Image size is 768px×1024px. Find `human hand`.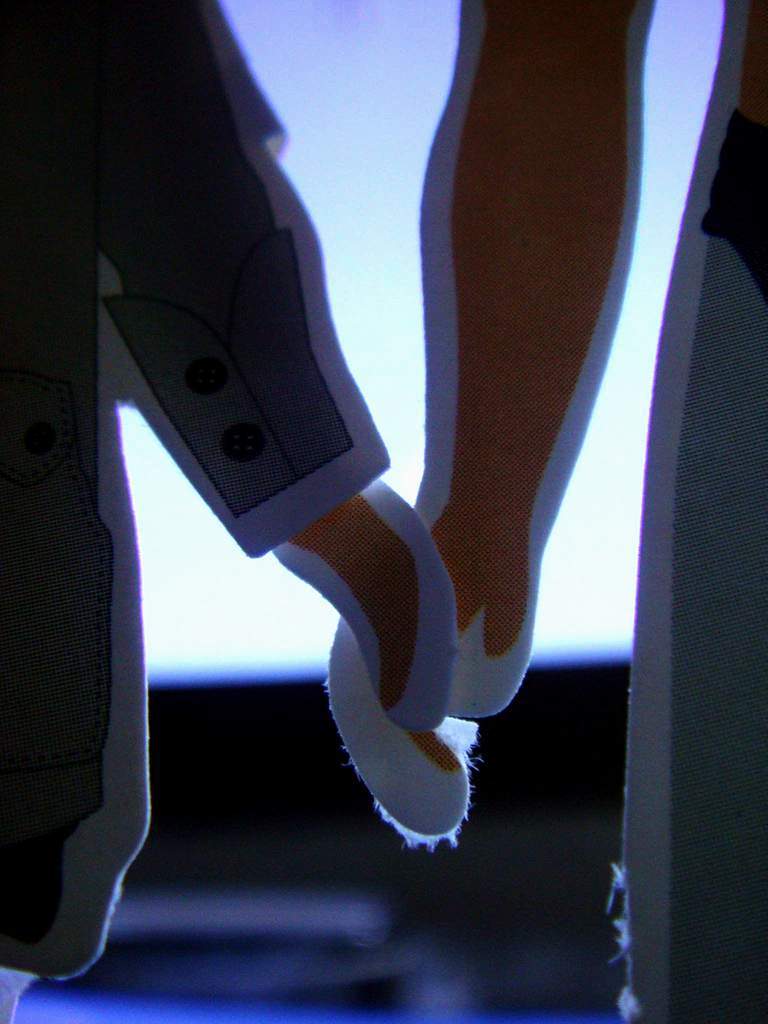
[left=392, top=508, right=530, bottom=780].
